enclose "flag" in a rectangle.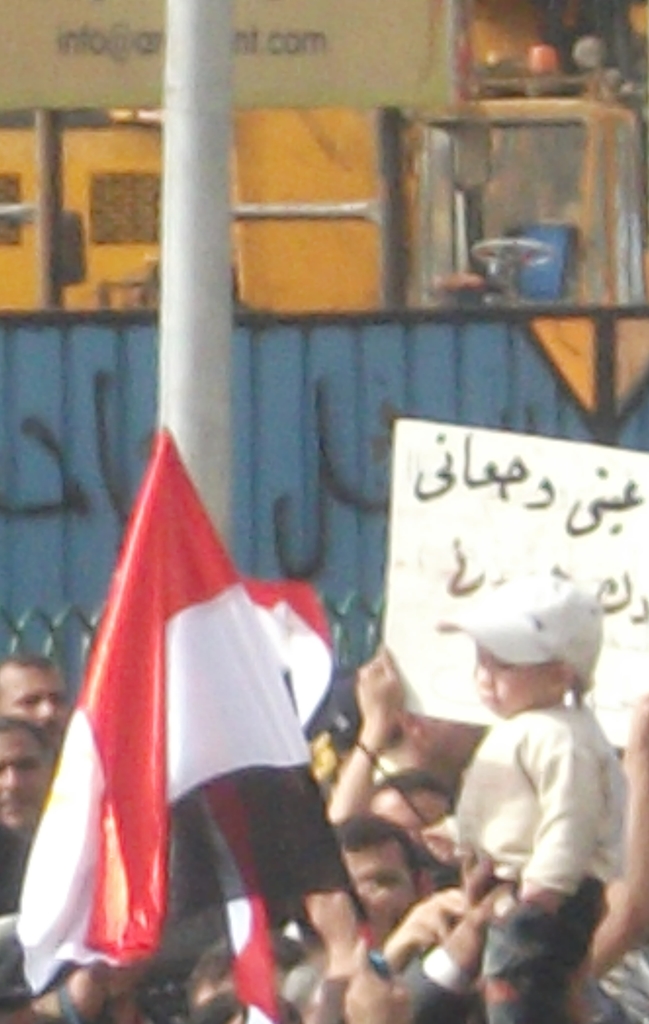
(31, 399, 328, 1010).
